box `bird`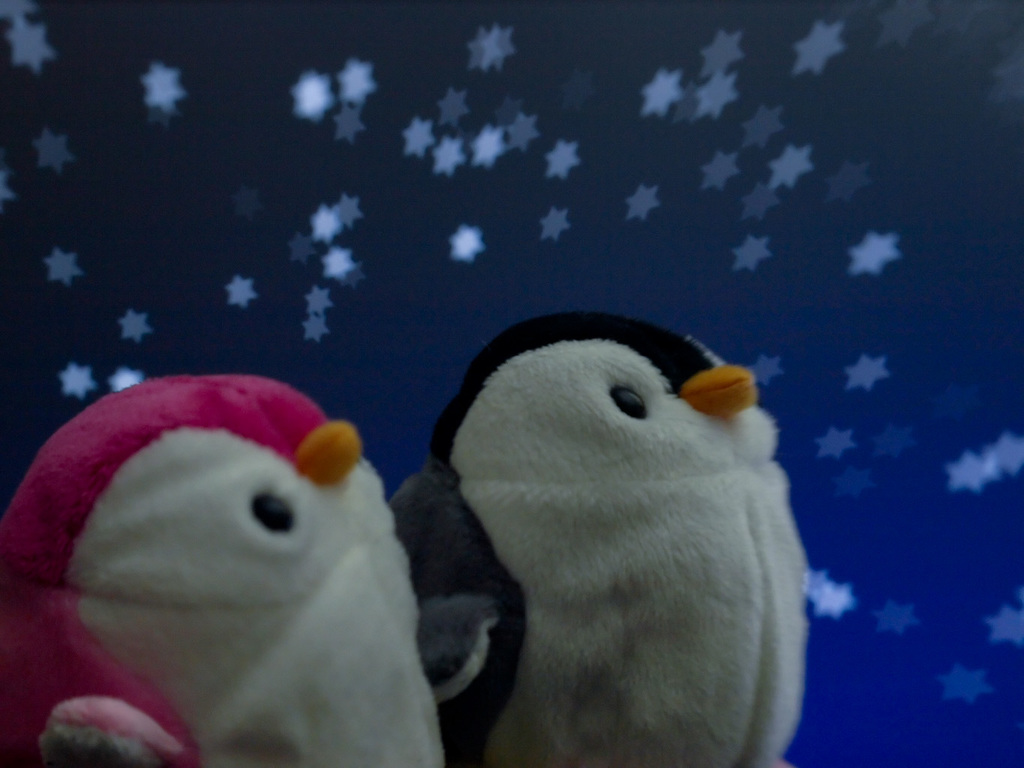
397 301 815 764
